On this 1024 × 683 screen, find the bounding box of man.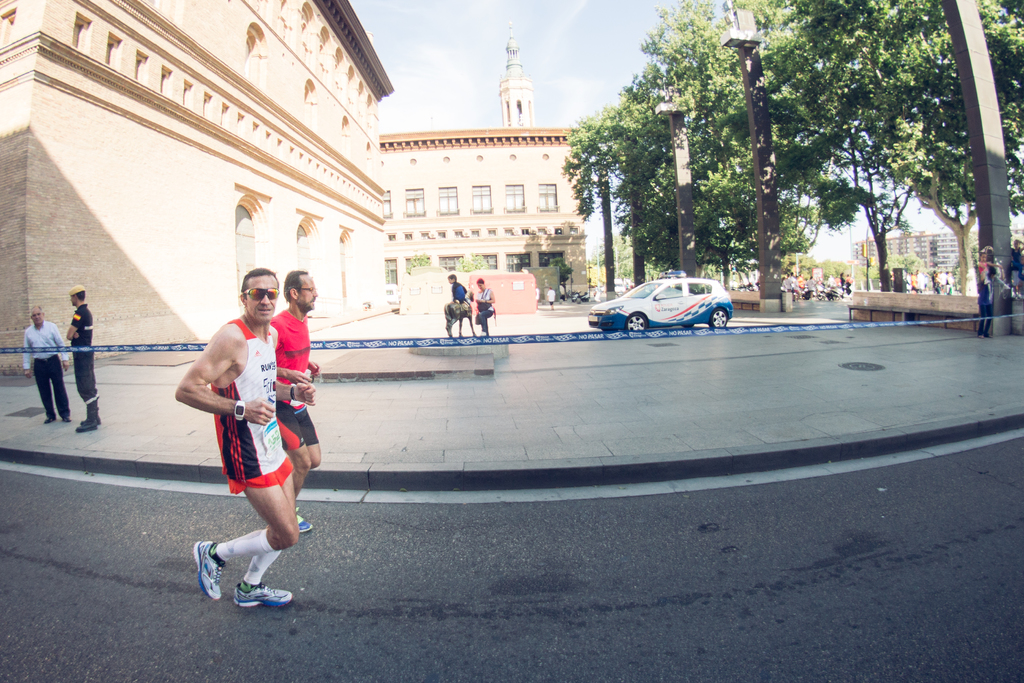
Bounding box: box=[271, 272, 319, 534].
